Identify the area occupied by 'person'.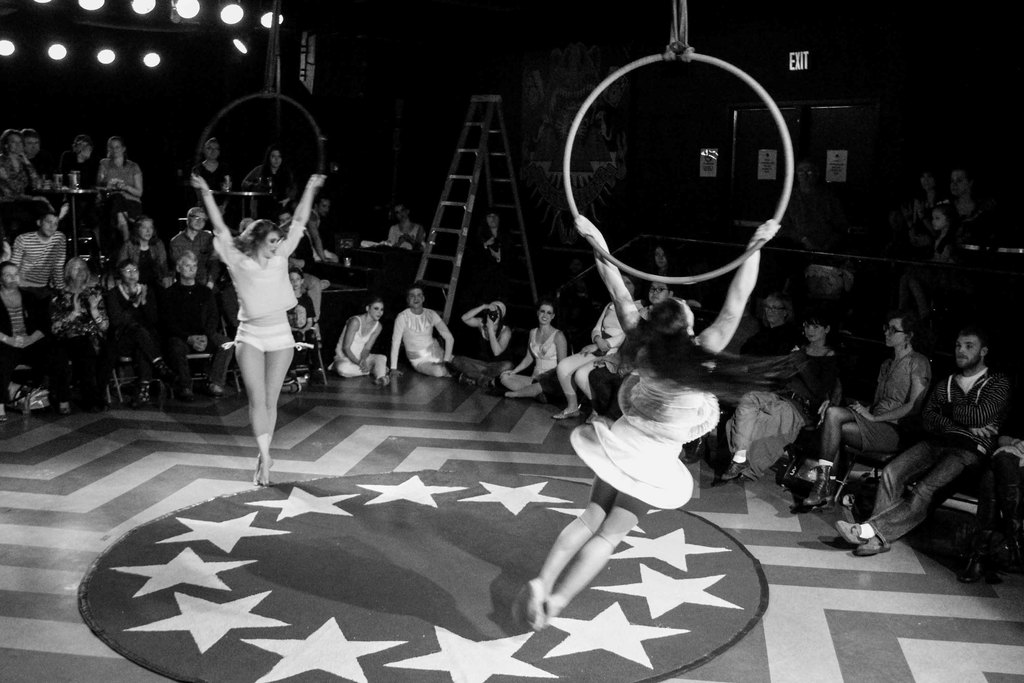
Area: 835/327/1010/561.
